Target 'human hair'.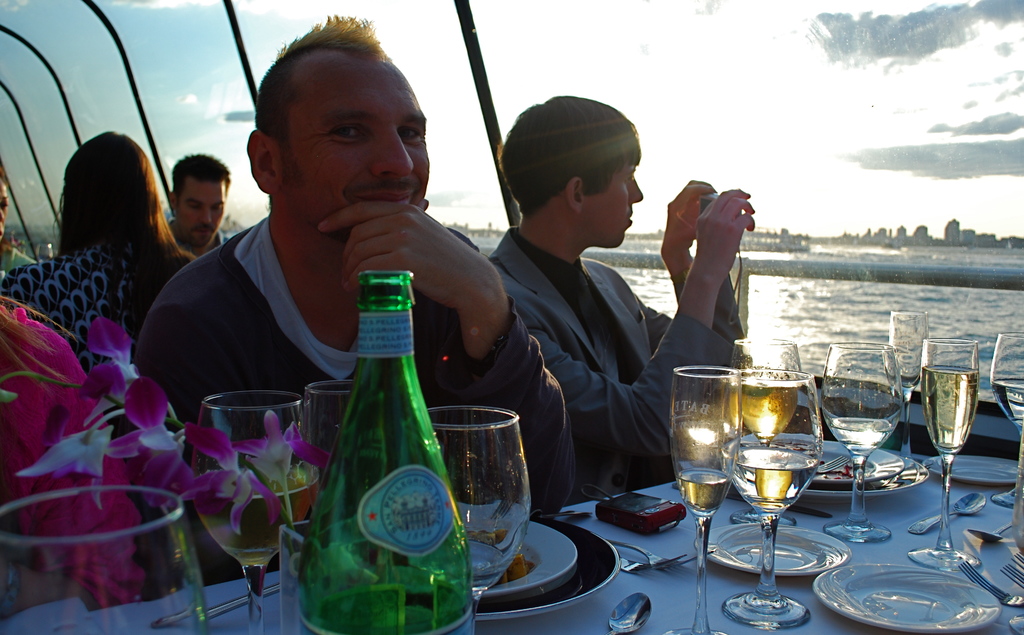
Target region: detection(168, 152, 228, 194).
